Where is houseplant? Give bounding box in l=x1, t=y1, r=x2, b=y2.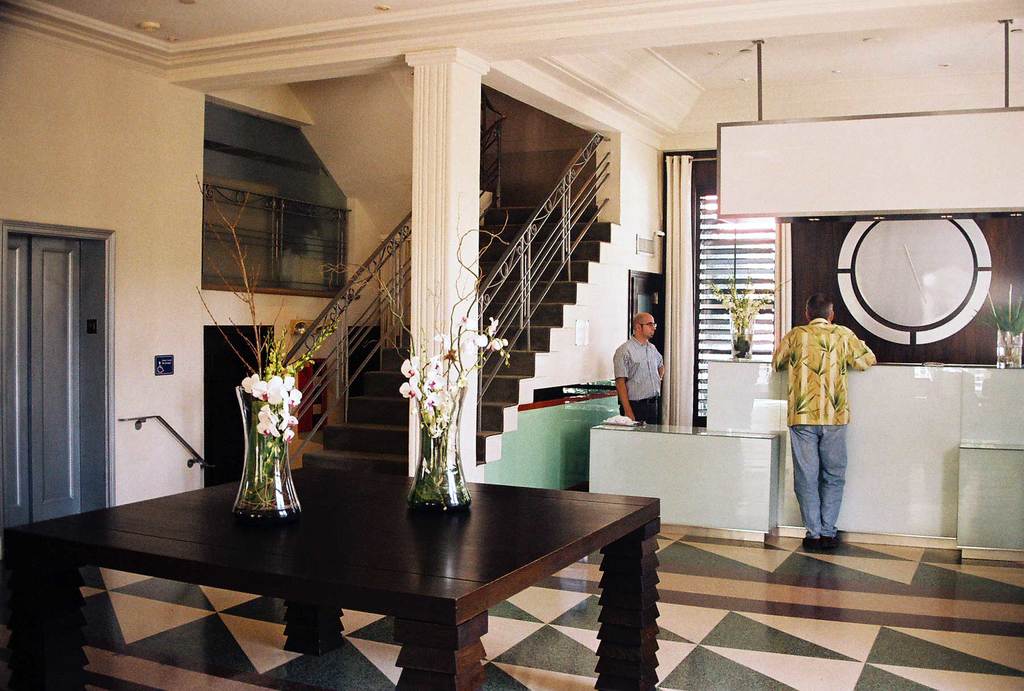
l=396, t=327, r=515, b=515.
